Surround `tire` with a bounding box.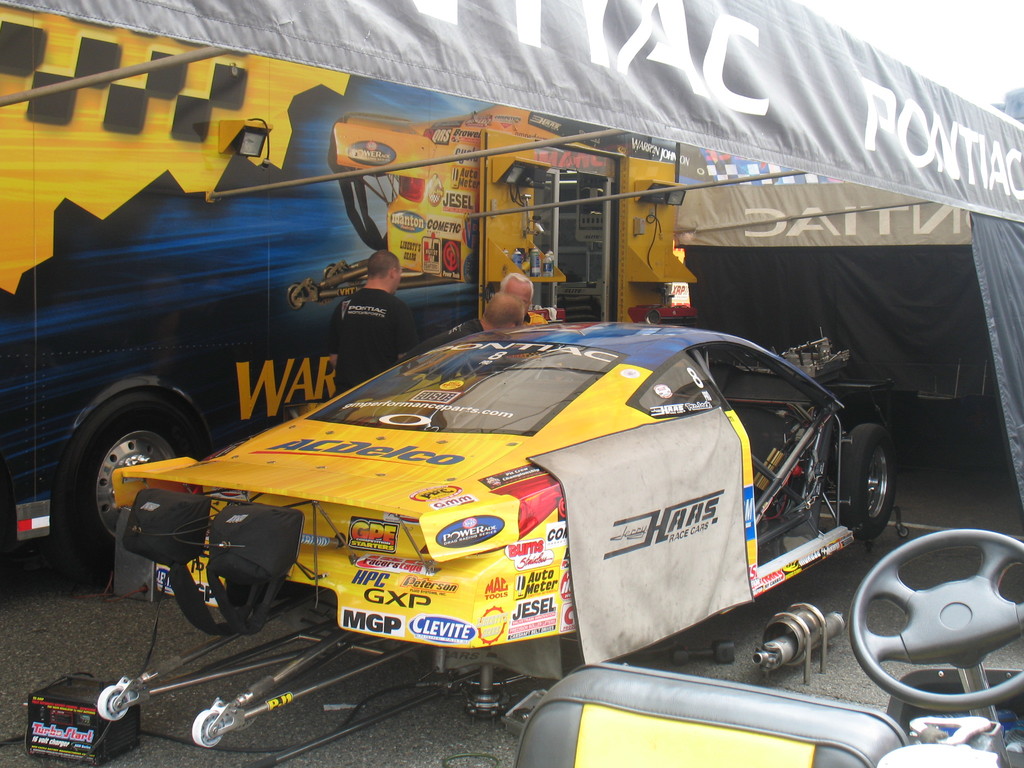
(833,422,900,540).
